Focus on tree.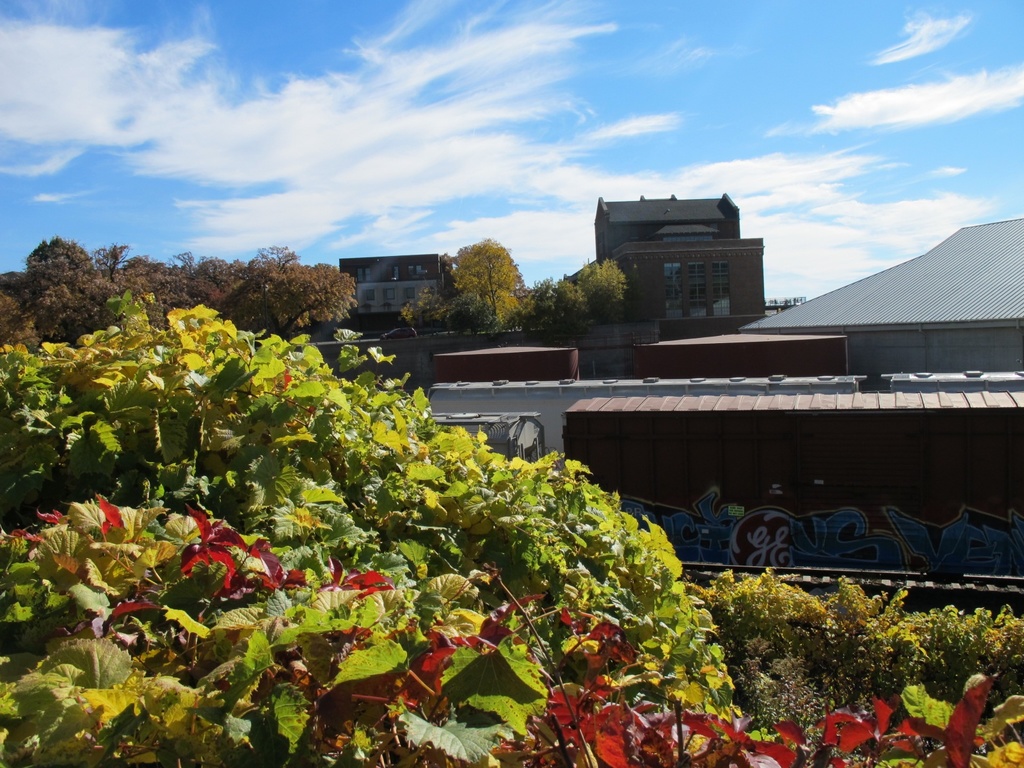
Focused at 566, 250, 627, 311.
